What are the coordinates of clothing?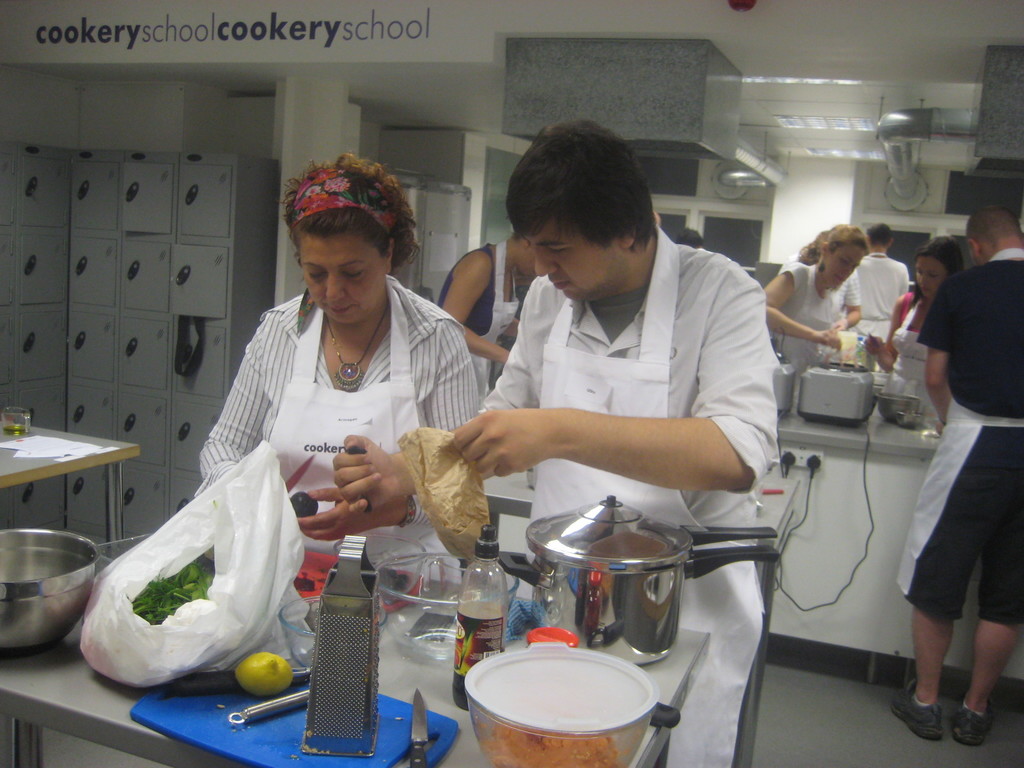
bbox=(442, 234, 521, 410).
